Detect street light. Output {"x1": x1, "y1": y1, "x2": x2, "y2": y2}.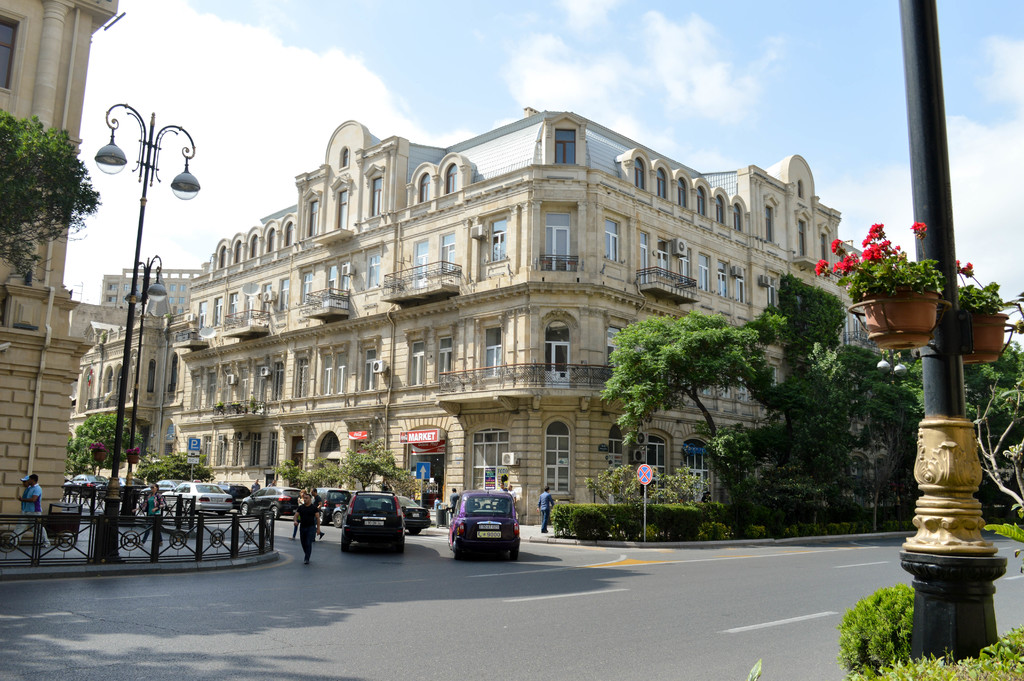
{"x1": 57, "y1": 97, "x2": 207, "y2": 553}.
